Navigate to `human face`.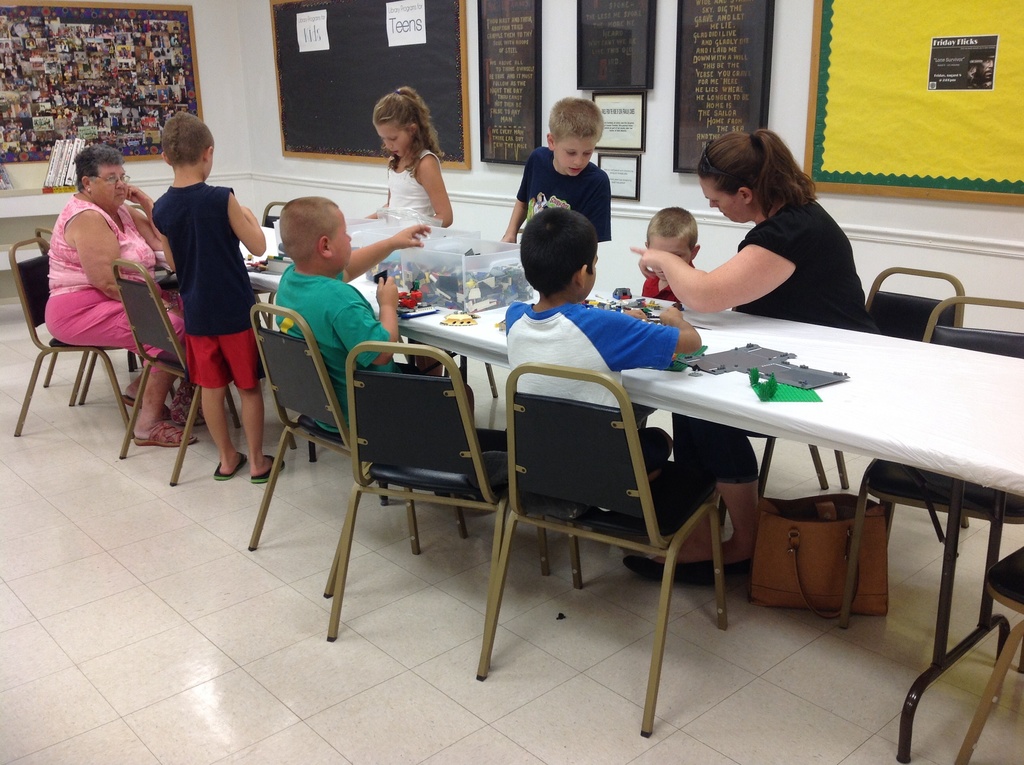
Navigation target: crop(333, 208, 353, 266).
